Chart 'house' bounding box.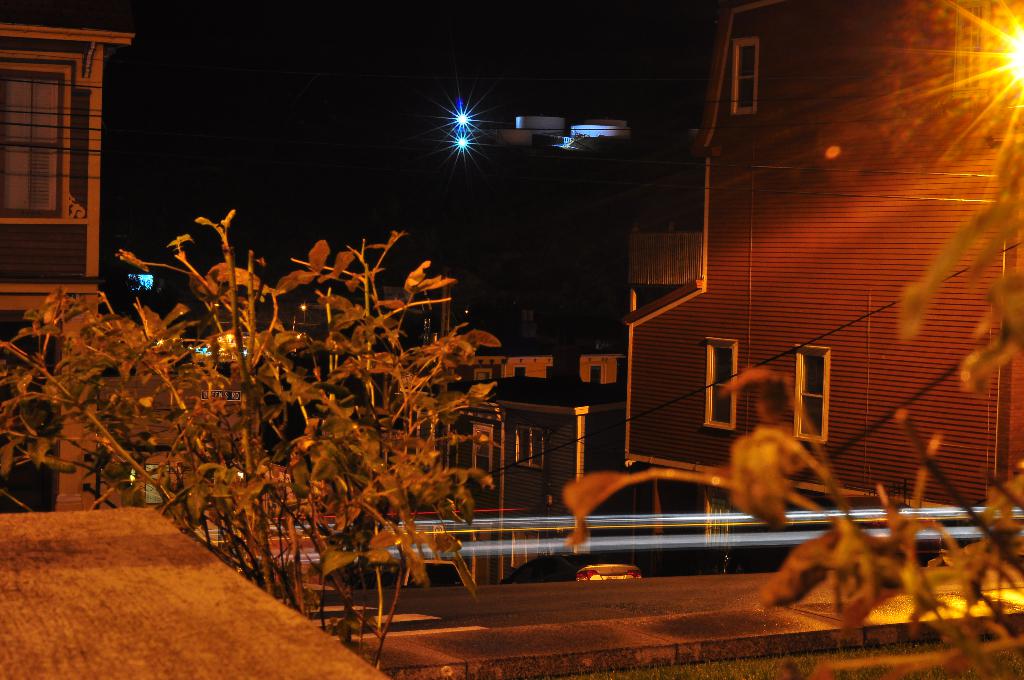
Charted: x1=1 y1=14 x2=145 y2=513.
